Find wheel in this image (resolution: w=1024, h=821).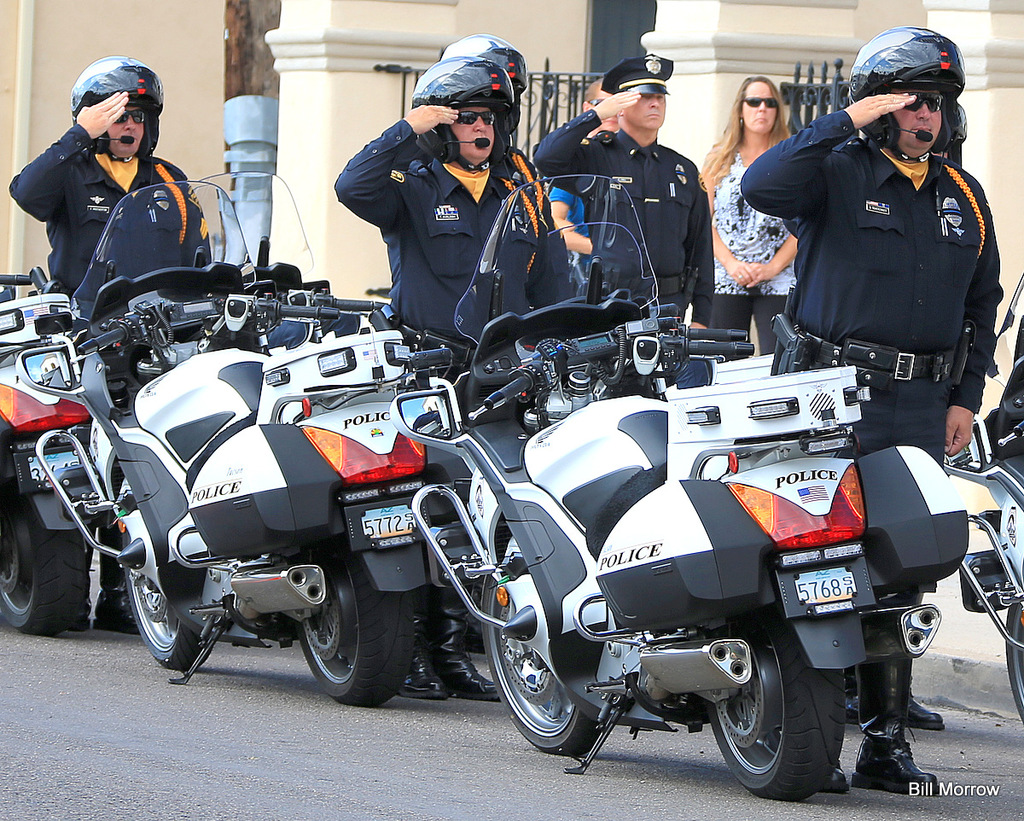
Rect(294, 534, 414, 707).
